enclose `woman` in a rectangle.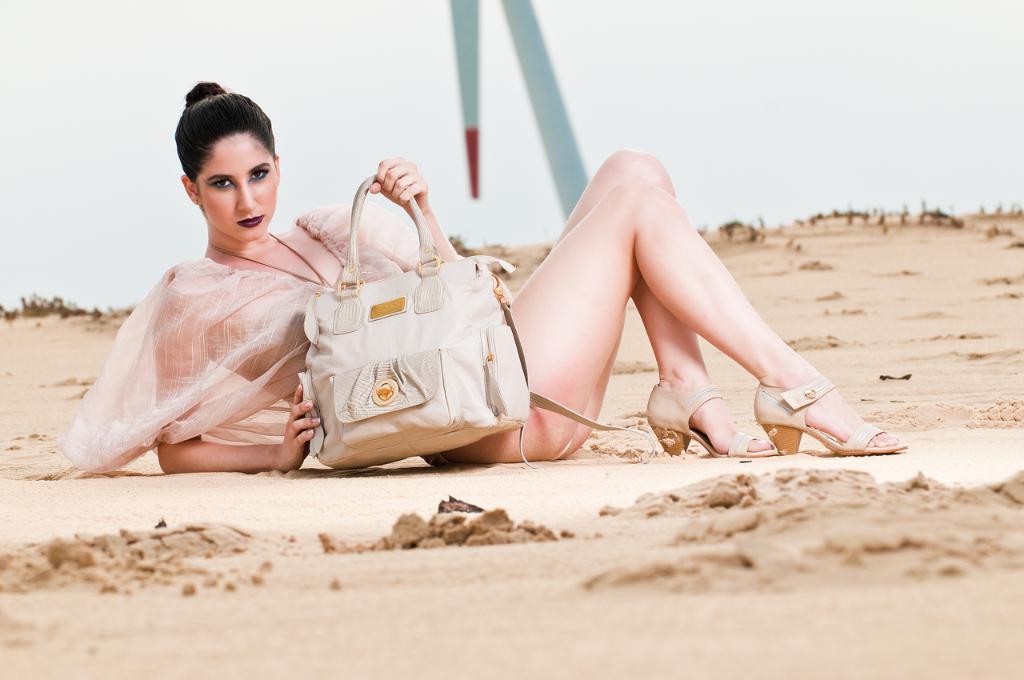
l=146, t=68, r=901, b=457.
